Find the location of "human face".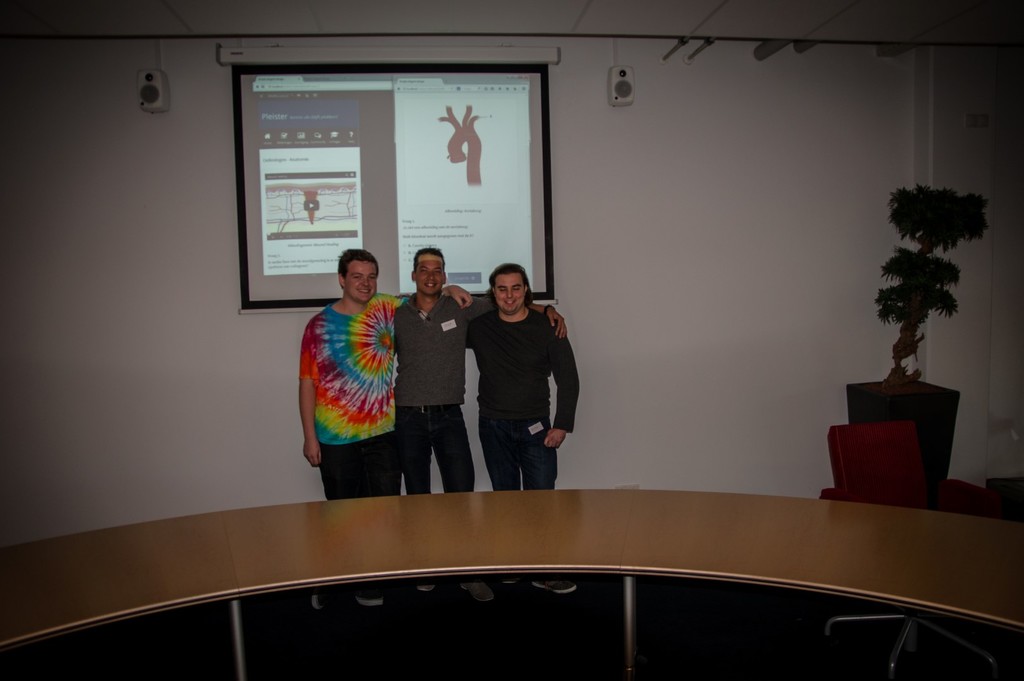
Location: detection(414, 263, 443, 296).
